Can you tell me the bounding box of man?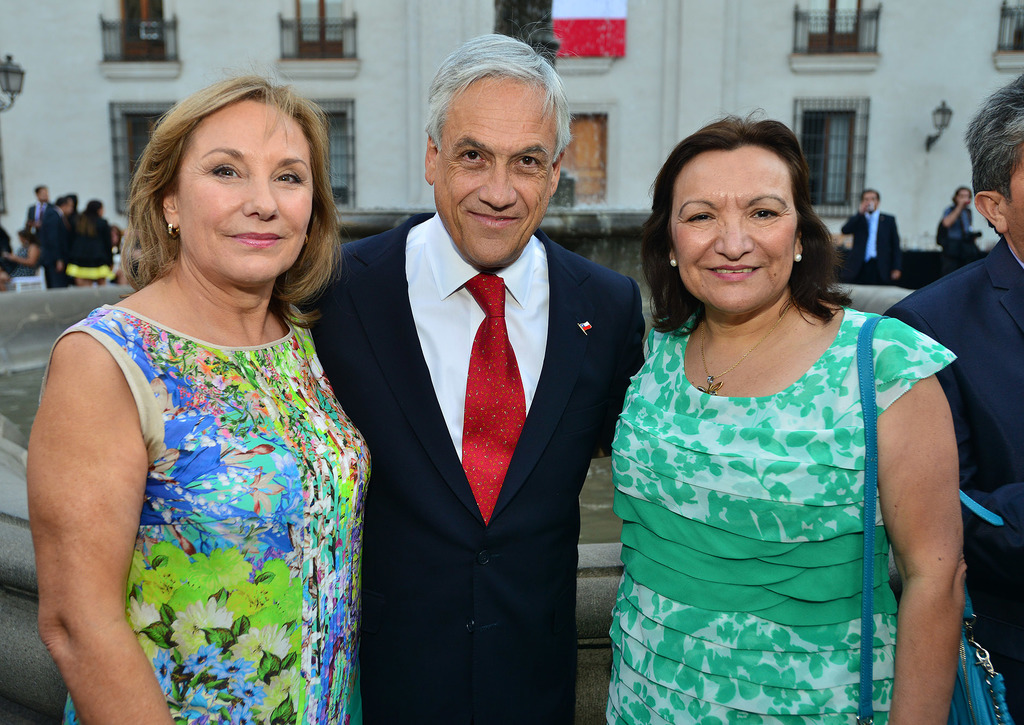
321, 54, 639, 719.
